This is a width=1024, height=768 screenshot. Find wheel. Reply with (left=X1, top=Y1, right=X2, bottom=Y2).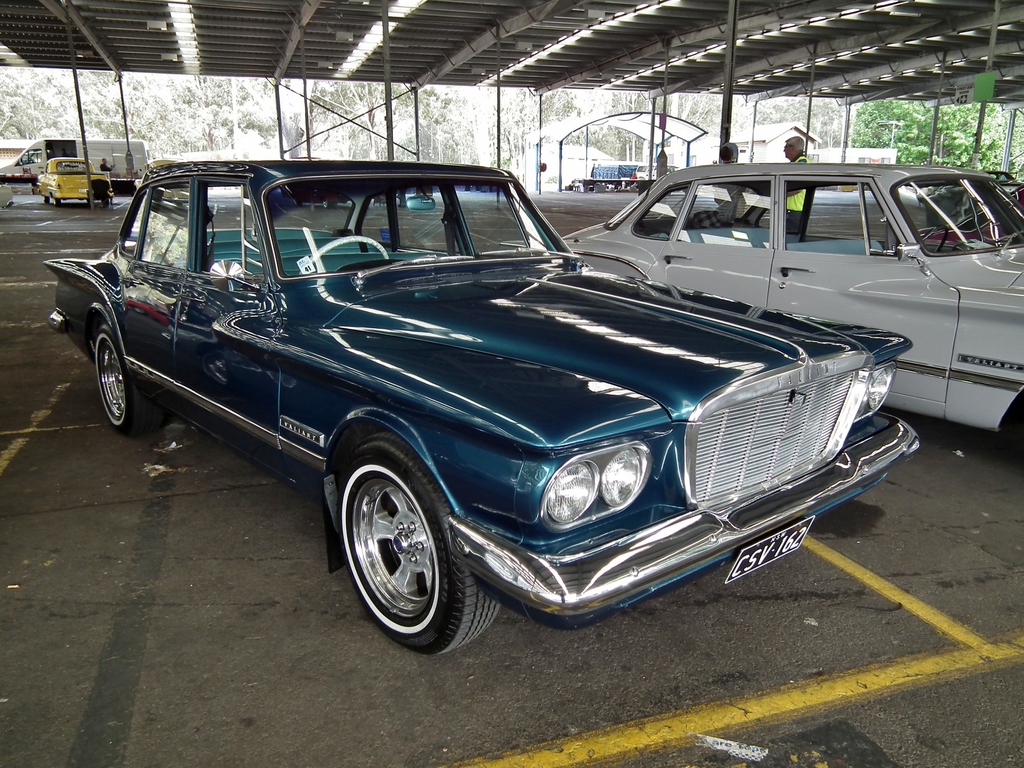
(left=55, top=200, right=60, bottom=204).
